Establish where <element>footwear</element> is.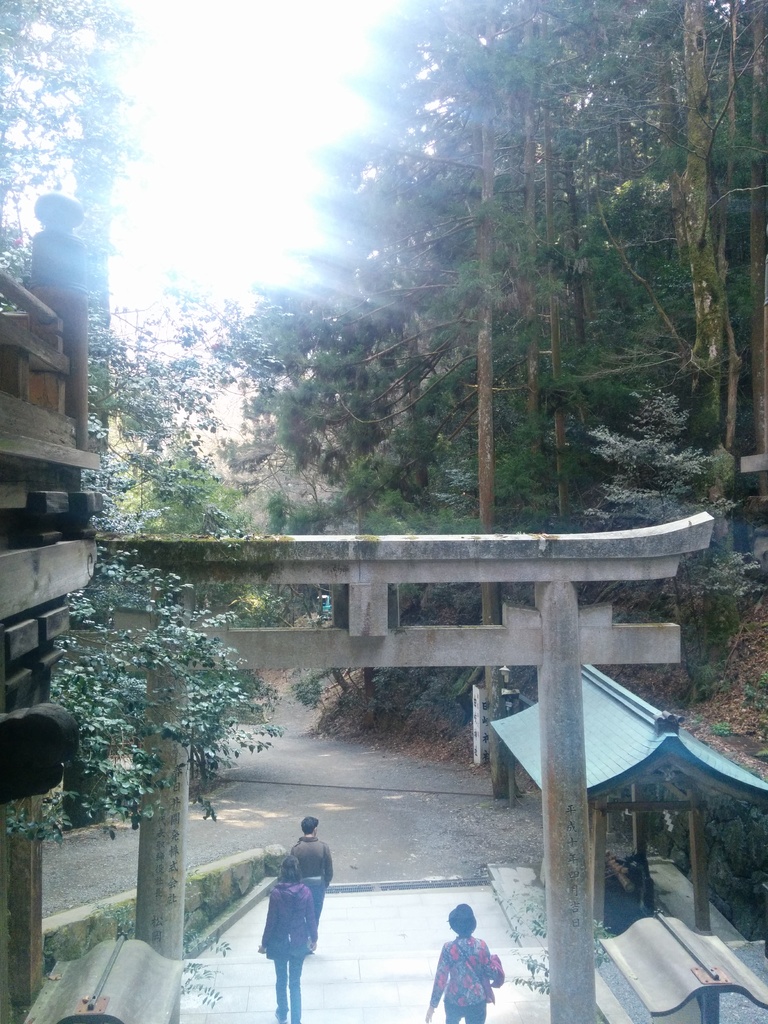
Established at rect(277, 1012, 287, 1023).
